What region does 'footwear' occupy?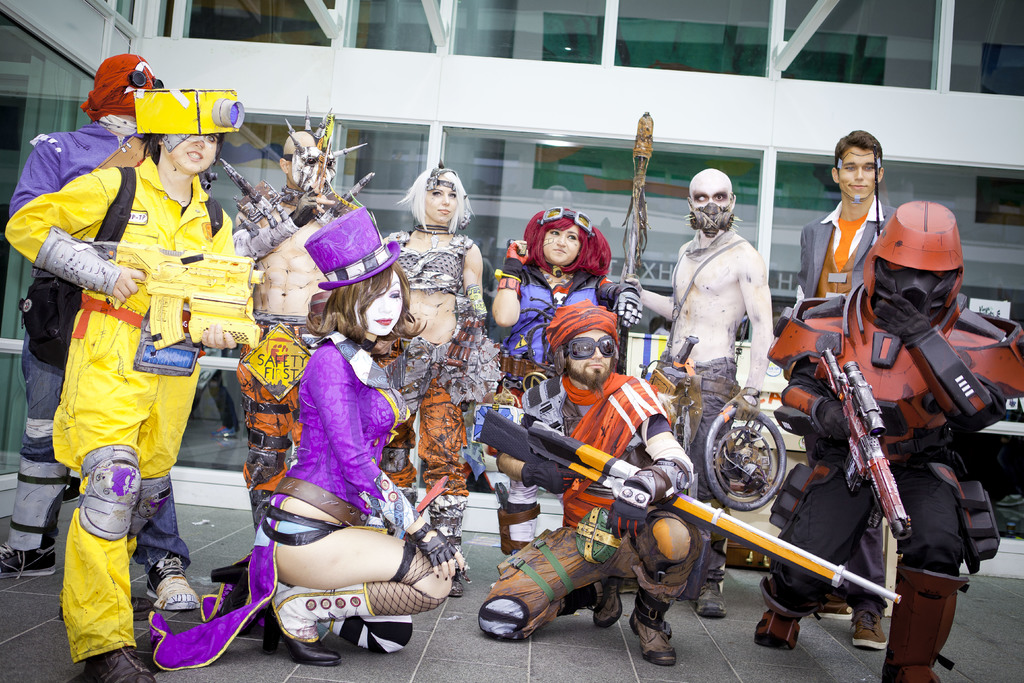
bbox=(57, 599, 155, 624).
